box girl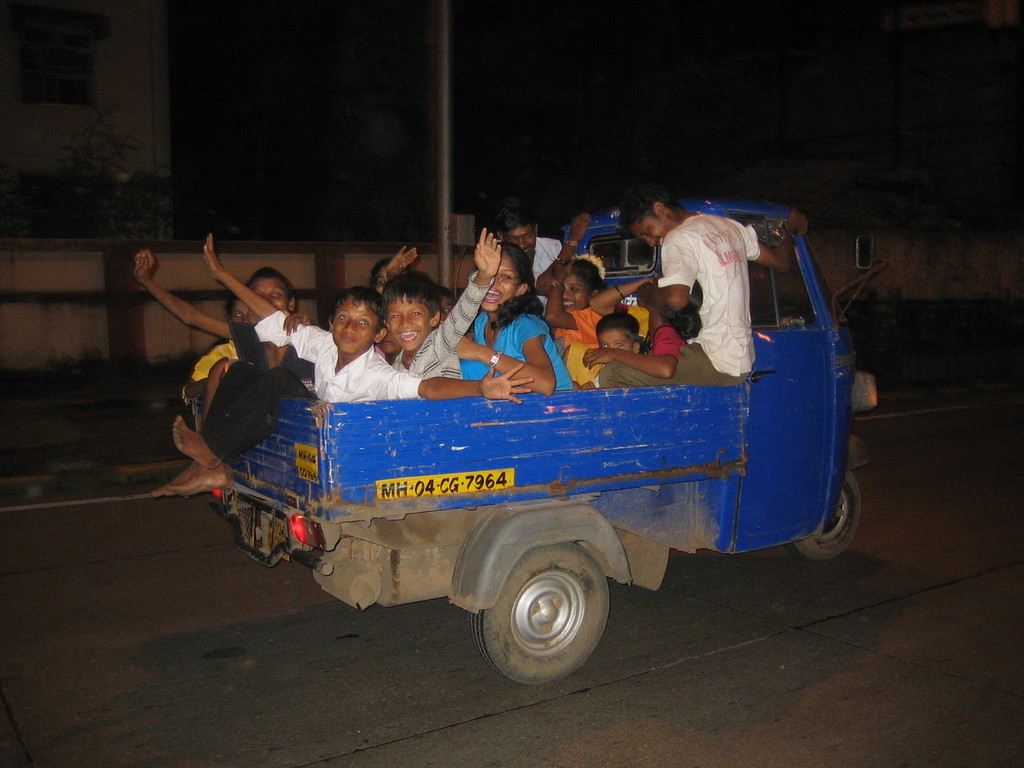
box=[181, 294, 258, 403]
